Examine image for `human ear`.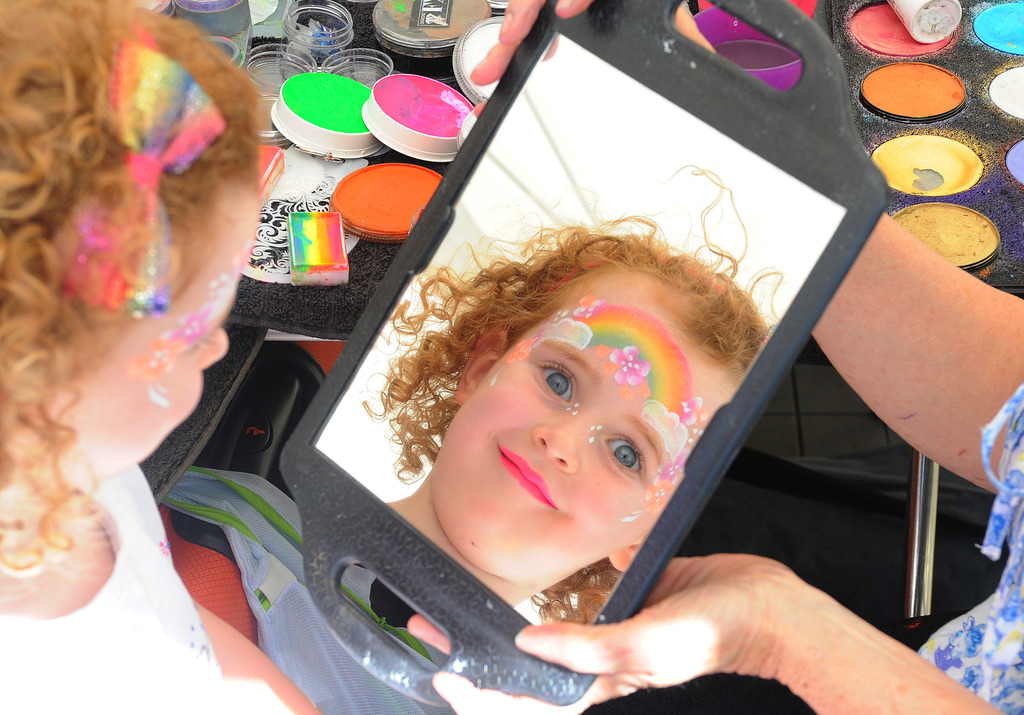
Examination result: pyautogui.locateOnScreen(0, 399, 51, 465).
